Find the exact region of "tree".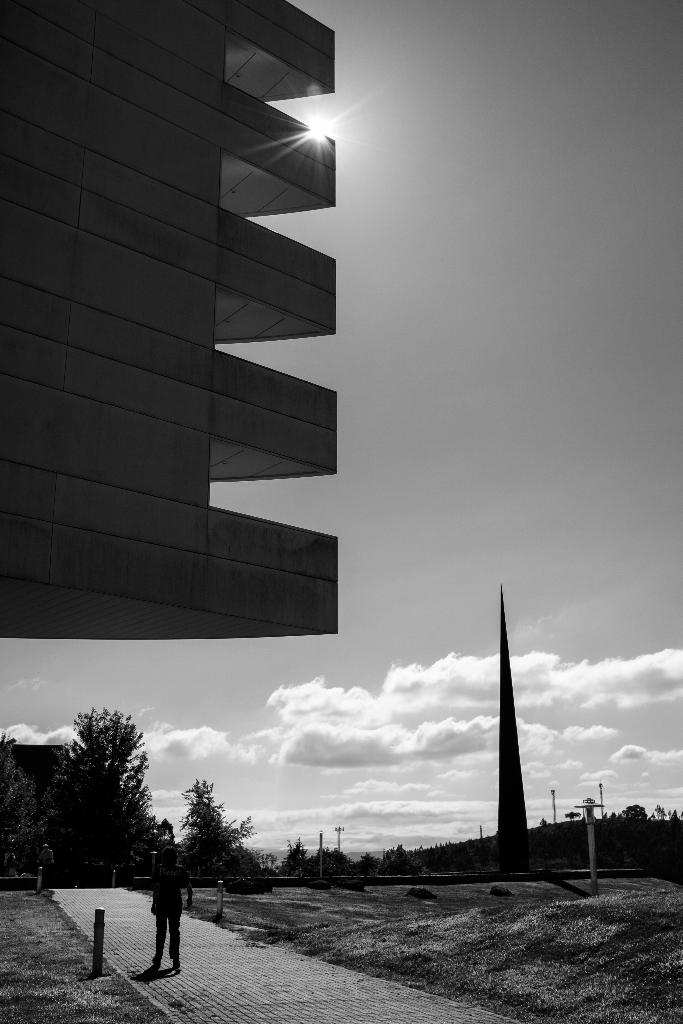
Exact region: 46:693:165:902.
